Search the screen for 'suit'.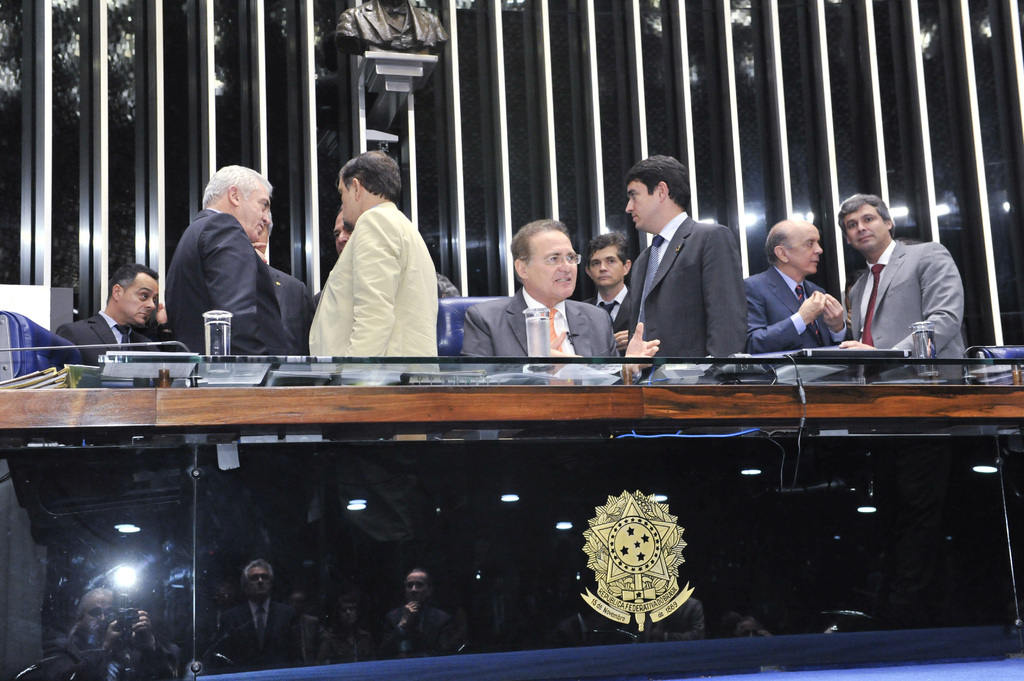
Found at l=835, t=204, r=981, b=373.
